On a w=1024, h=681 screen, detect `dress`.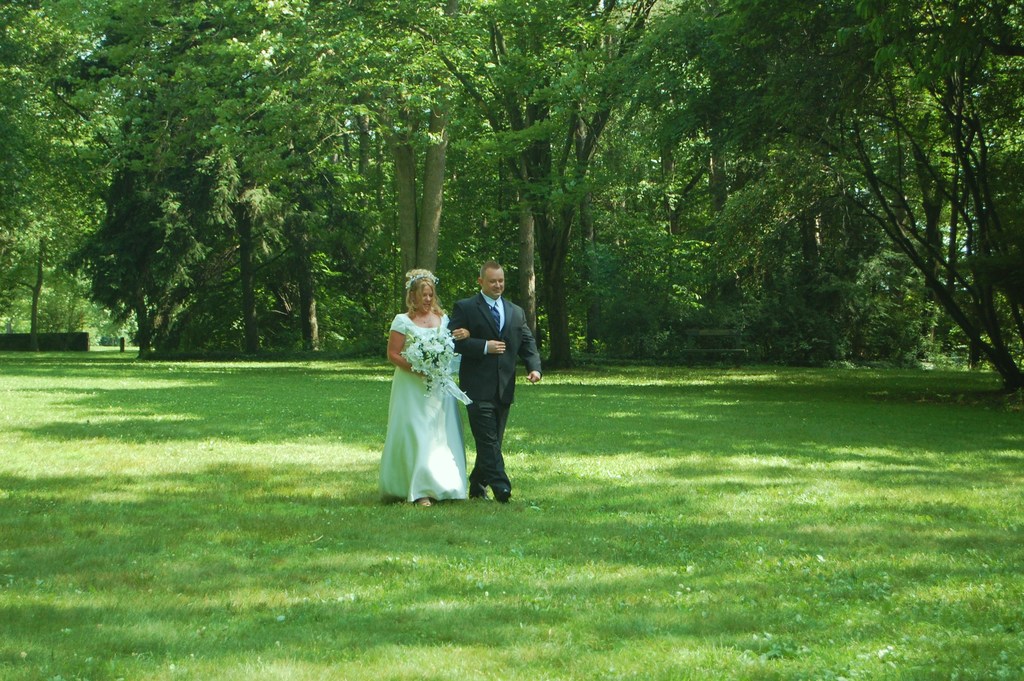
rect(378, 308, 470, 499).
